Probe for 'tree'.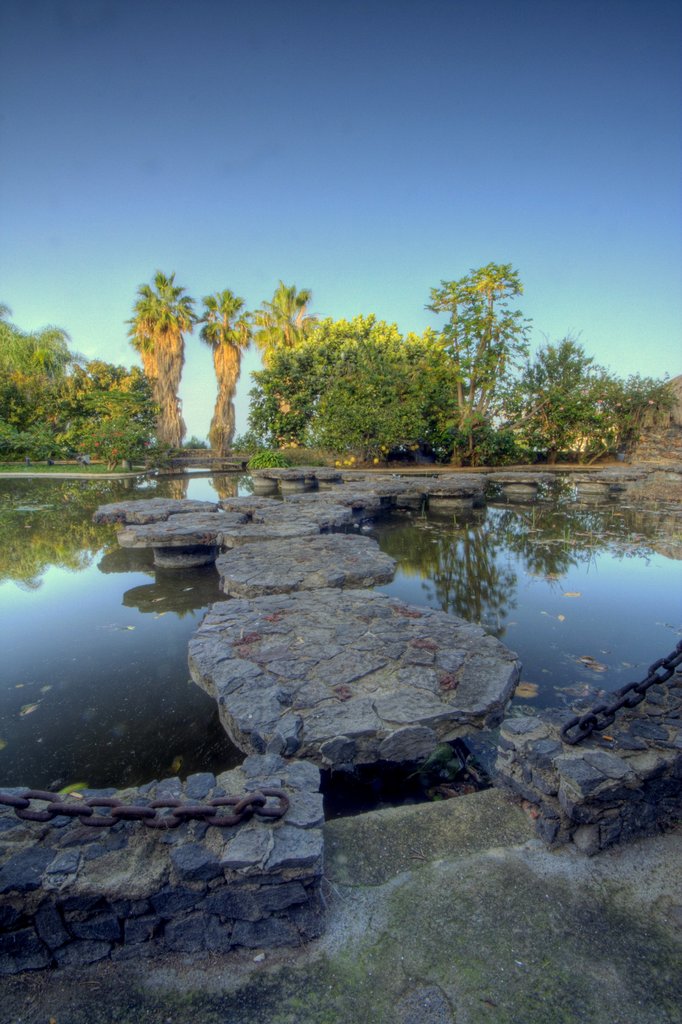
Probe result: BBox(192, 281, 268, 479).
